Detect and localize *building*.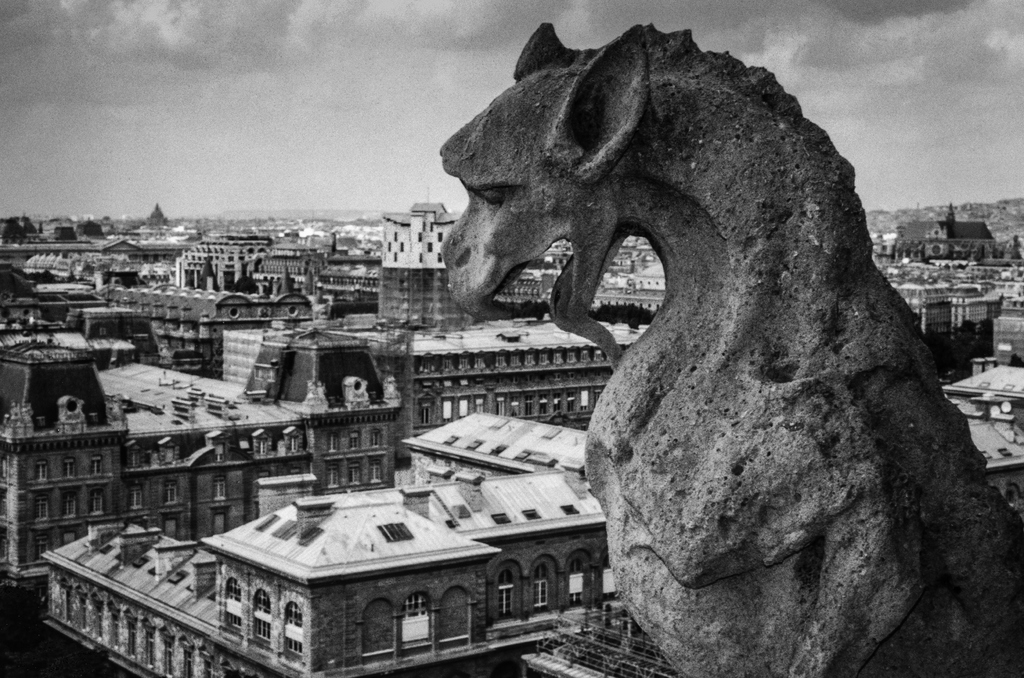
Localized at left=1, top=330, right=397, bottom=616.
